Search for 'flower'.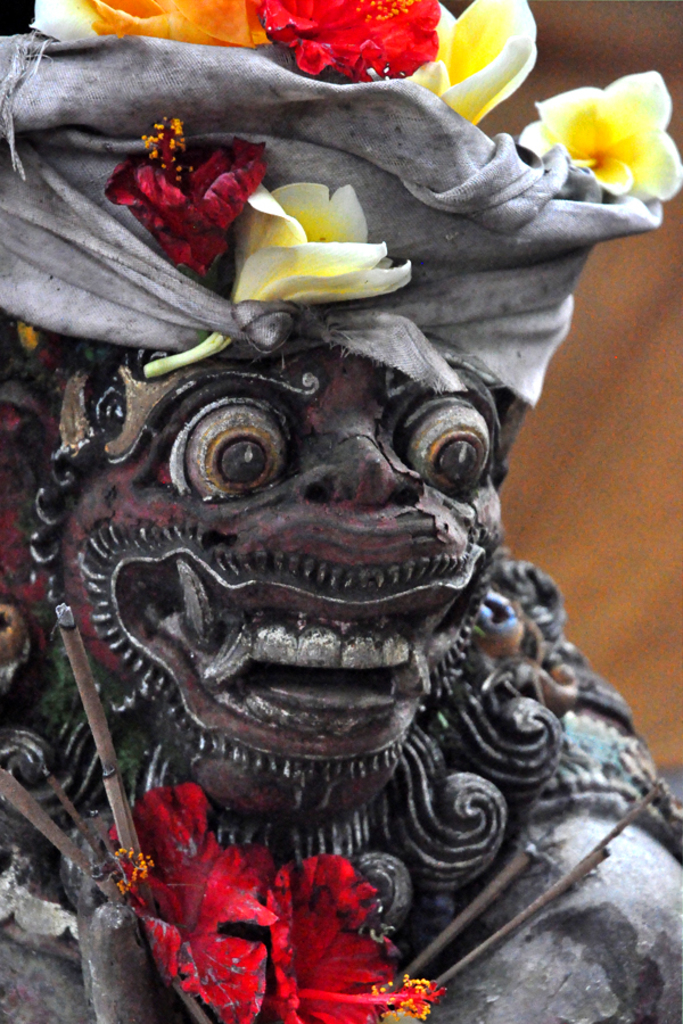
Found at [left=408, top=0, right=534, bottom=127].
